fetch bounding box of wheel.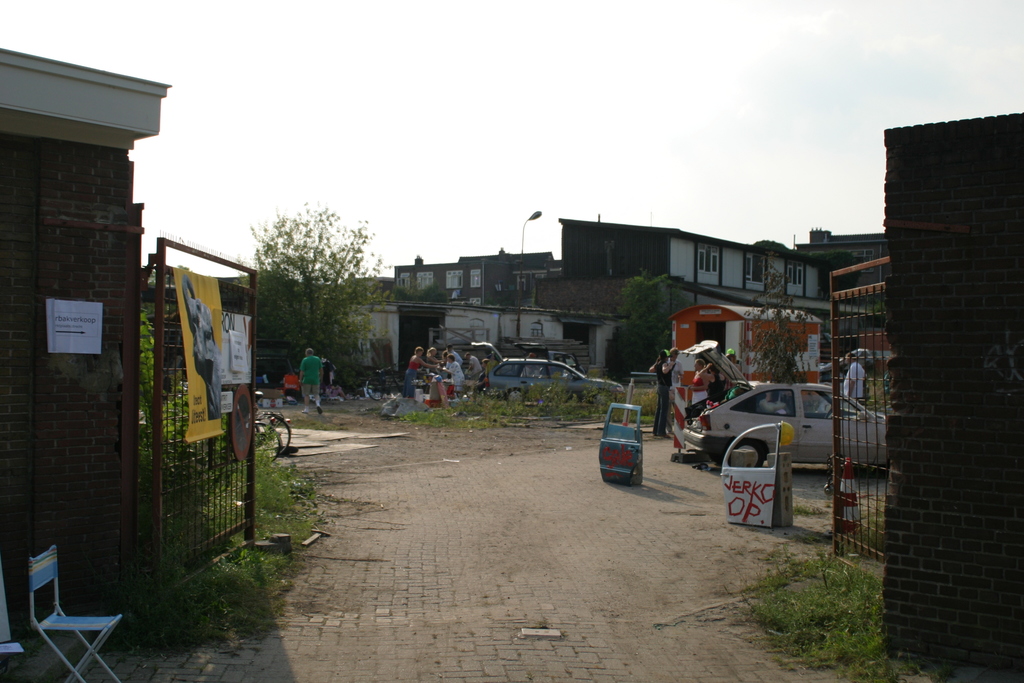
Bbox: [395,377,403,397].
